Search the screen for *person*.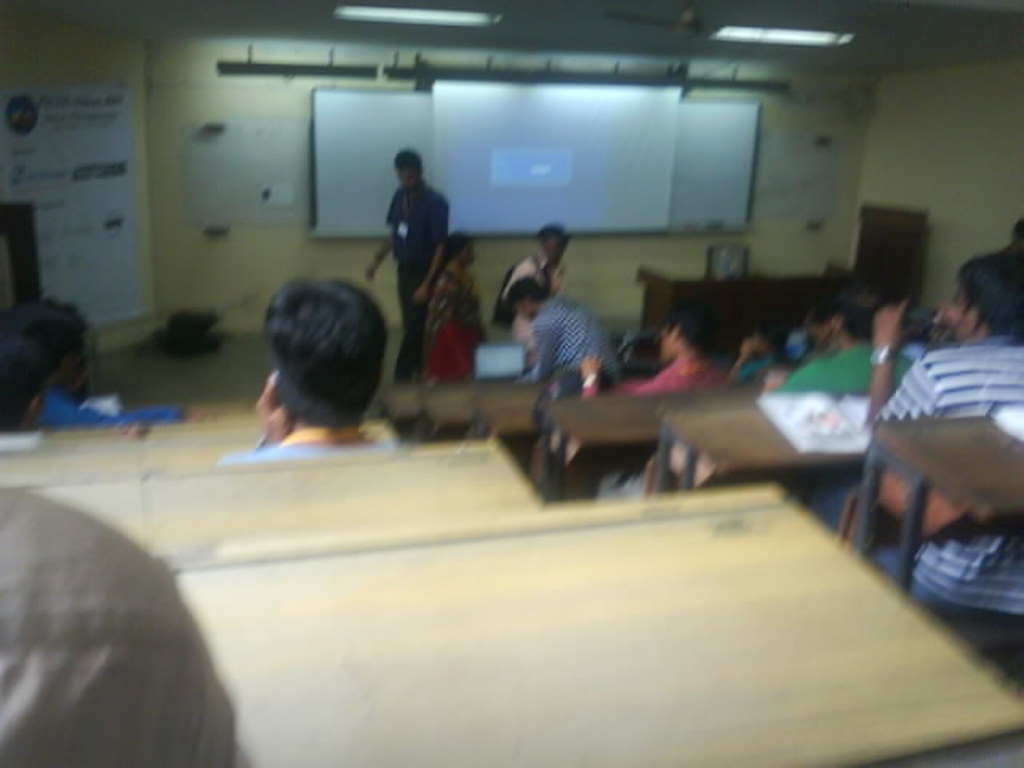
Found at pyautogui.locateOnScreen(765, 299, 909, 384).
